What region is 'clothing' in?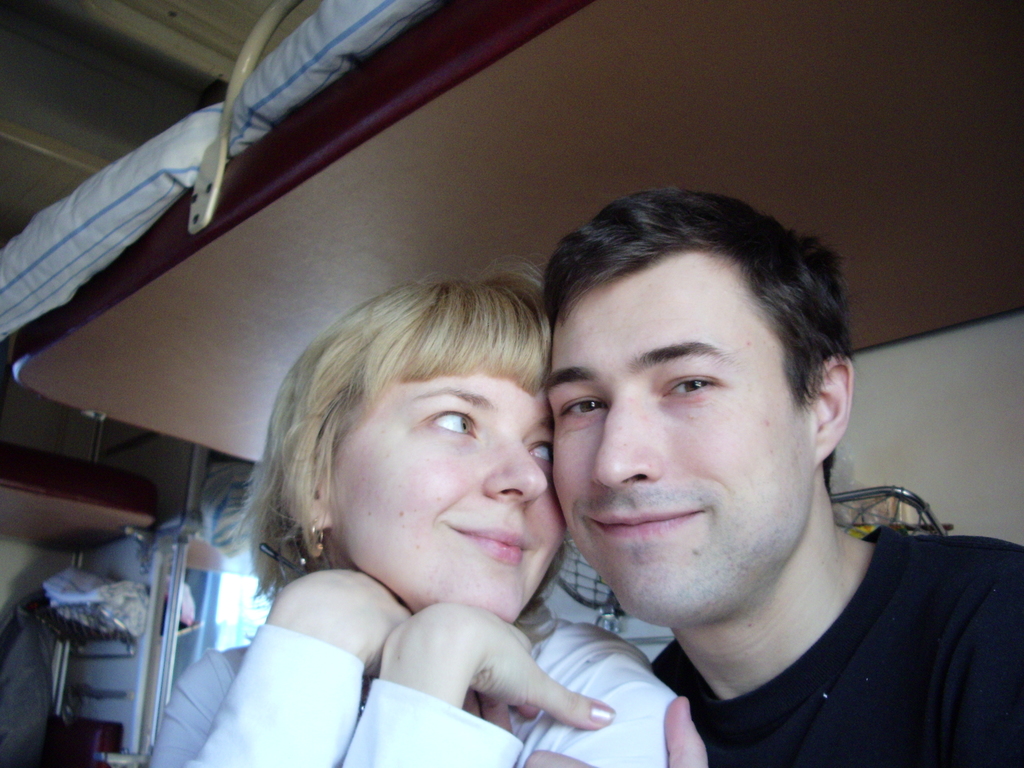
region(648, 522, 1023, 767).
